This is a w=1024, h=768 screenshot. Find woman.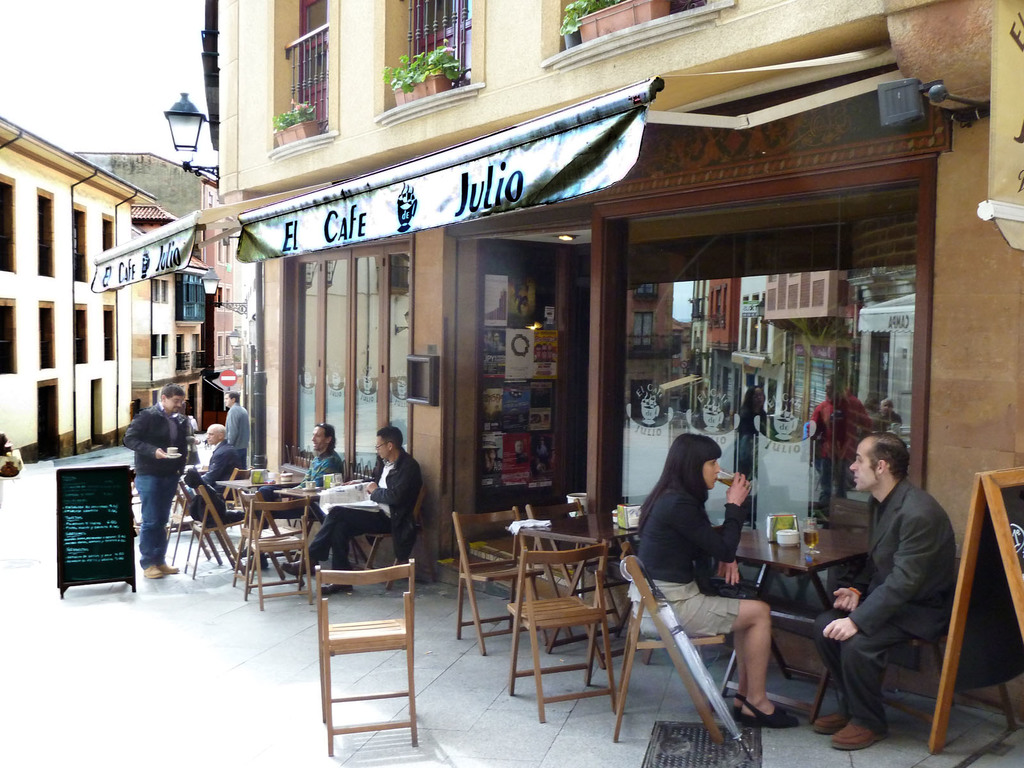
Bounding box: l=606, t=422, r=799, b=743.
